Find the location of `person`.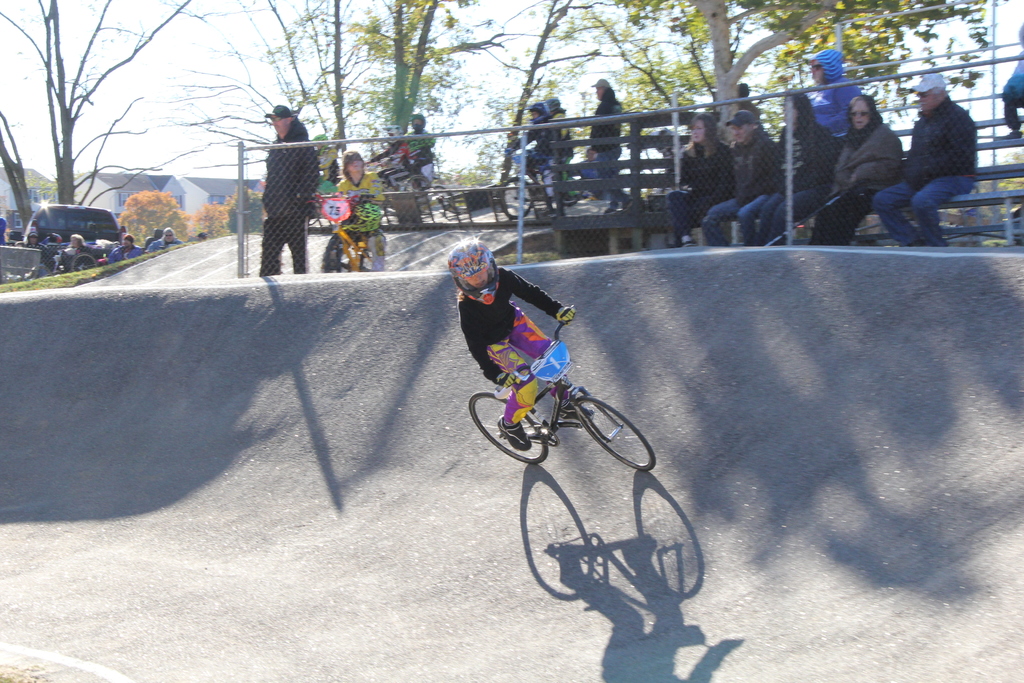
Location: 1002,22,1023,238.
